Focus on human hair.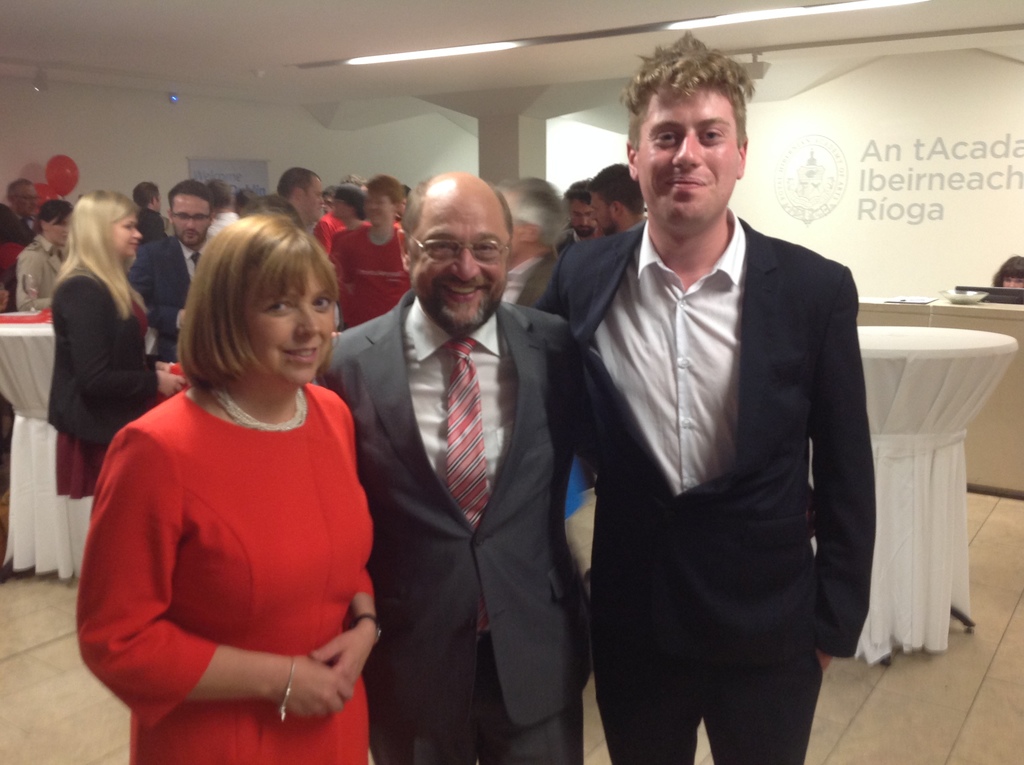
Focused at rect(333, 184, 369, 221).
